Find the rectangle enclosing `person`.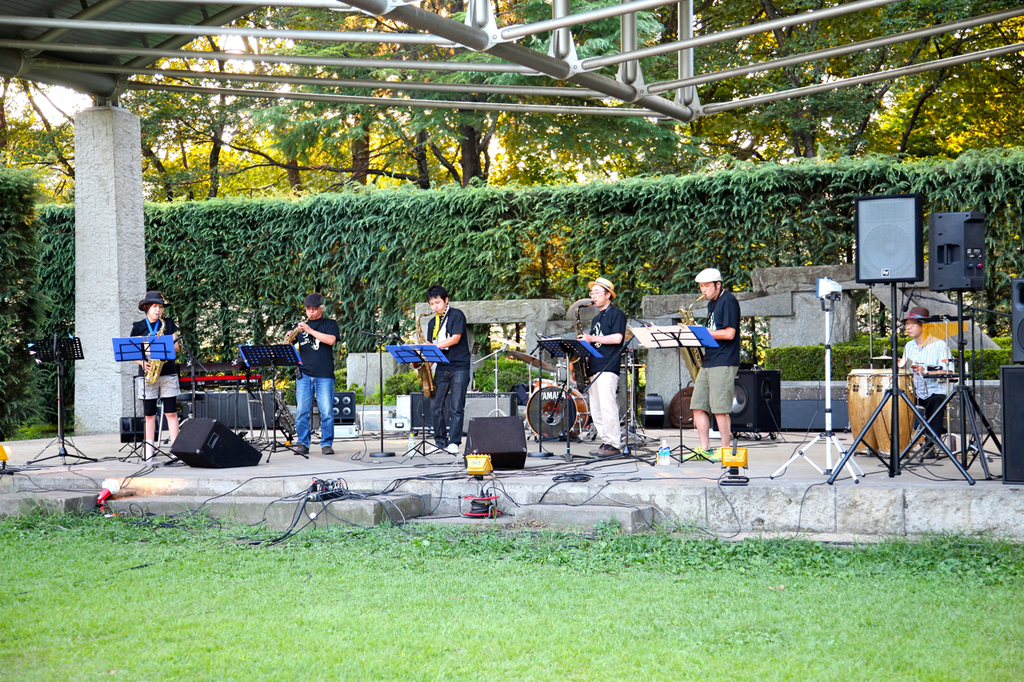
left=413, top=287, right=469, bottom=450.
